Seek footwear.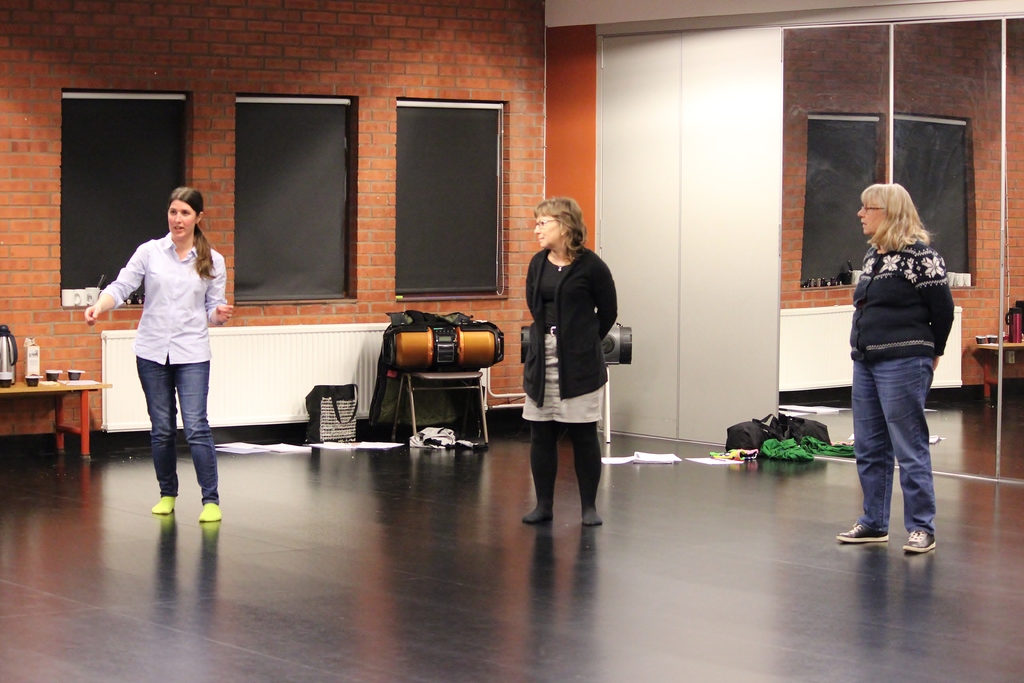
901, 530, 936, 554.
